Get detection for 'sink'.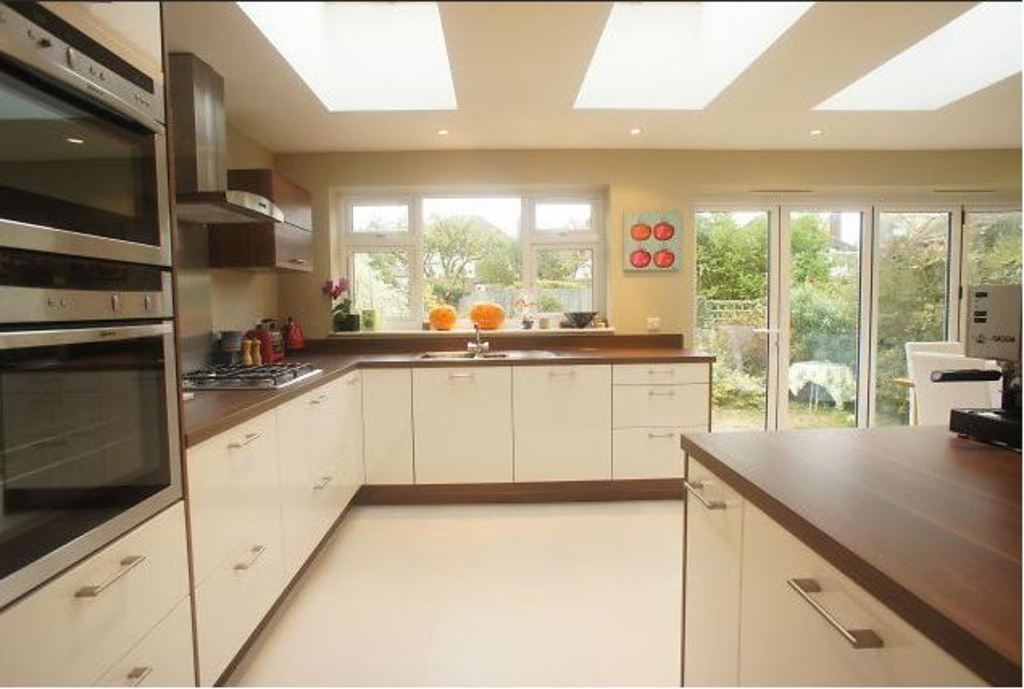
Detection: 414/326/569/361.
